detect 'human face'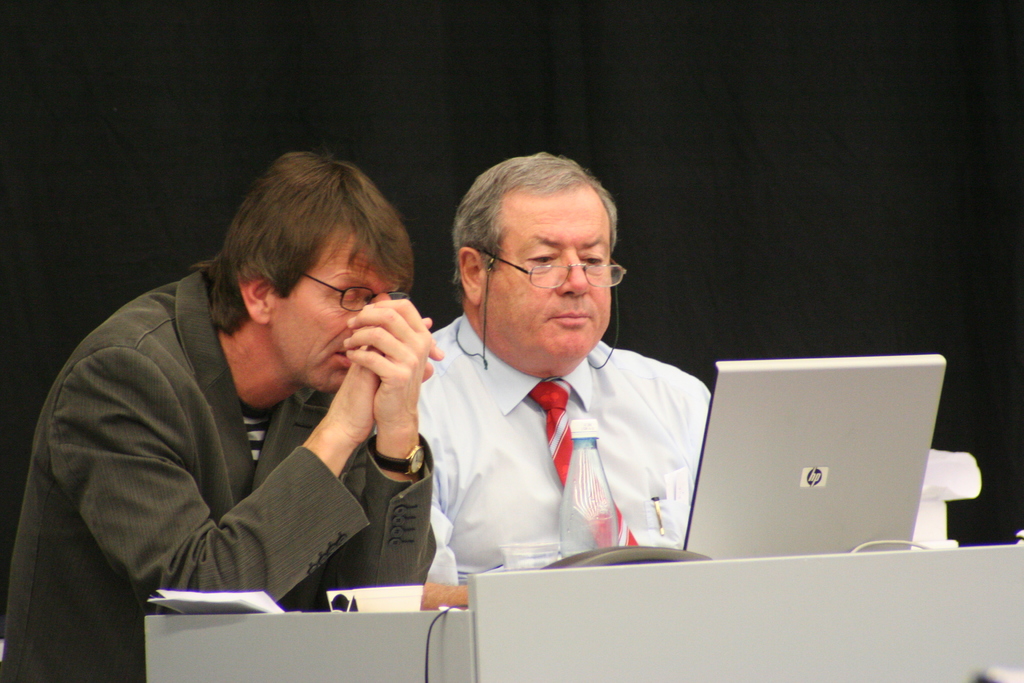
Rect(482, 187, 609, 361)
